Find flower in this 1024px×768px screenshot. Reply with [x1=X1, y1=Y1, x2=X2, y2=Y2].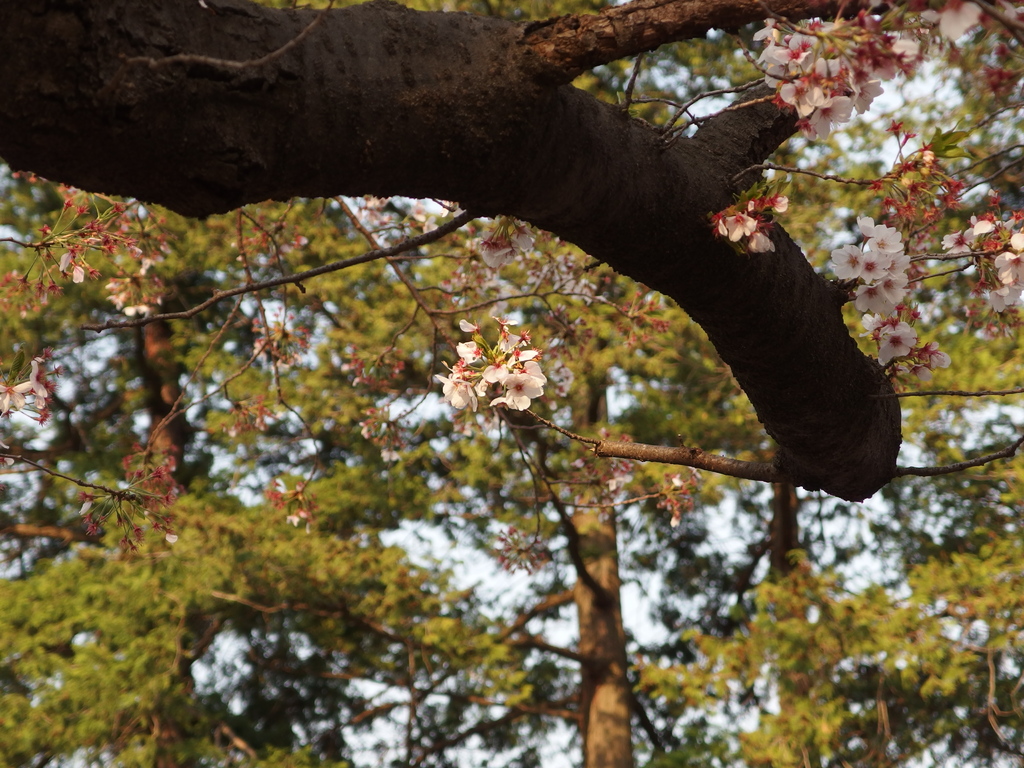
[x1=0, y1=382, x2=33, y2=414].
